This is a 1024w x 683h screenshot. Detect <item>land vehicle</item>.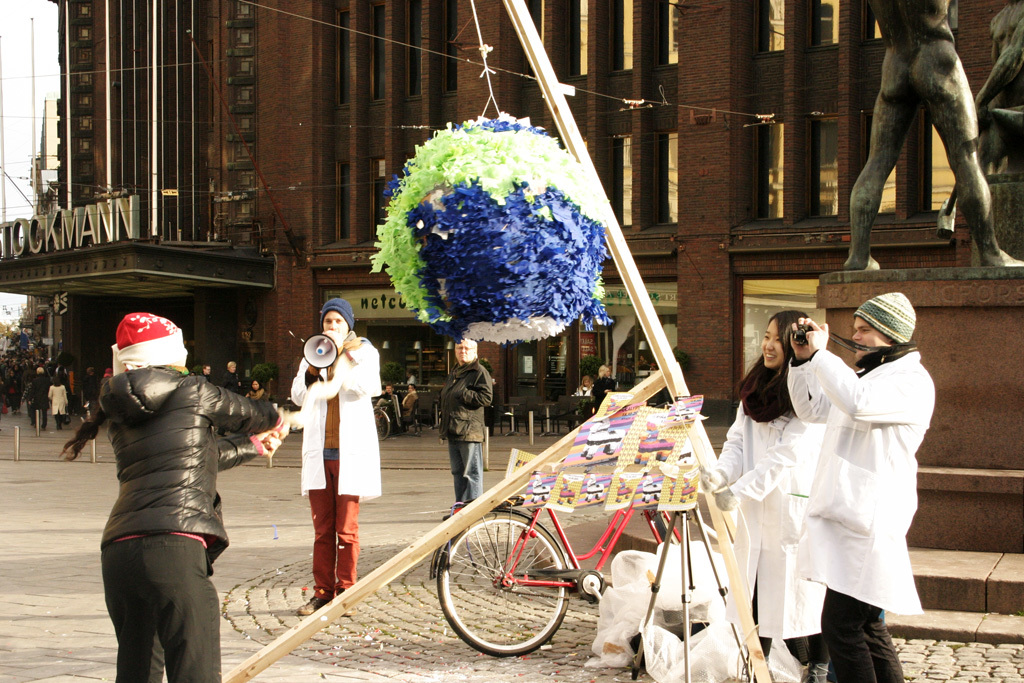
<box>444,475,711,664</box>.
